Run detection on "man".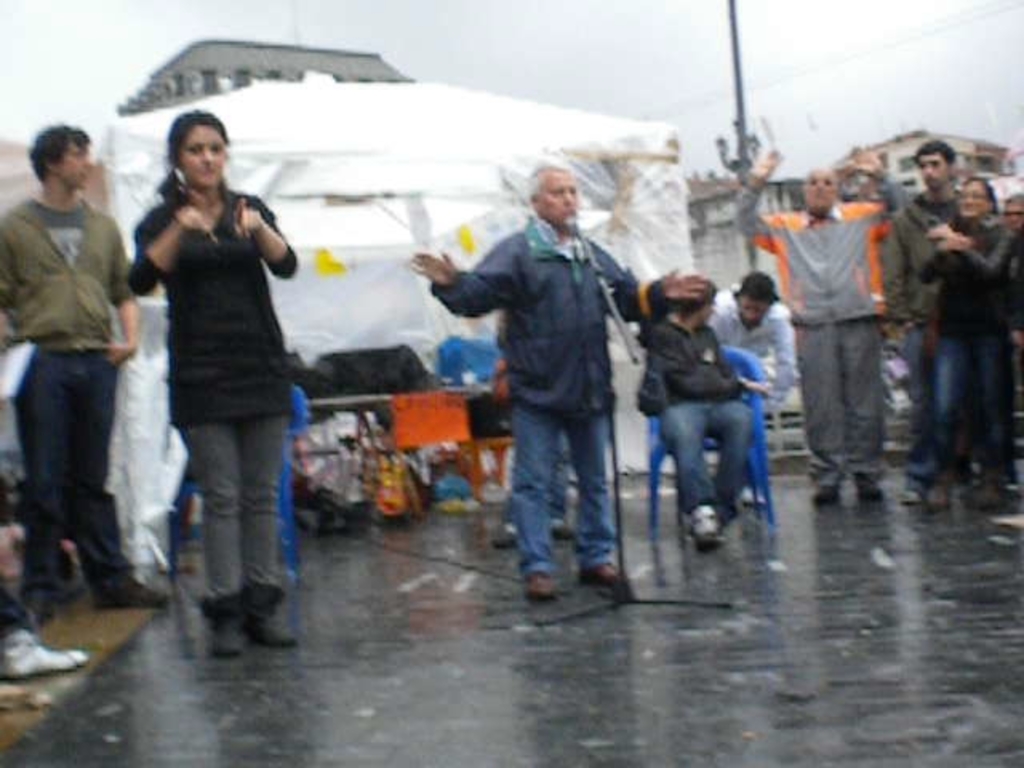
Result: x1=1002 y1=195 x2=1022 y2=229.
